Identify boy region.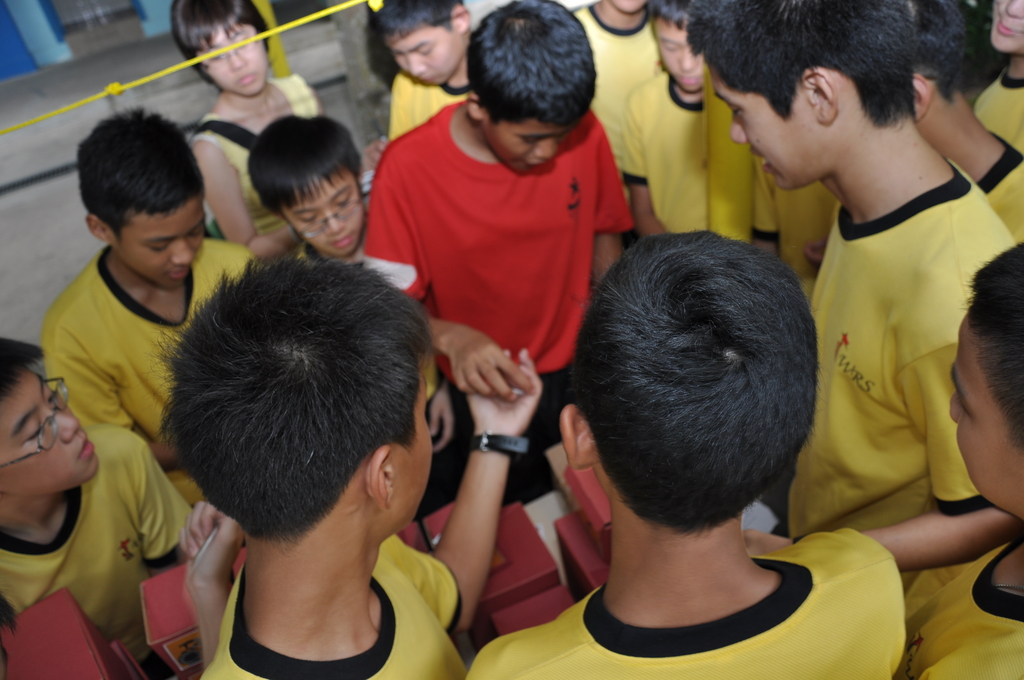
Region: pyautogui.locateOnScreen(903, 243, 1023, 679).
